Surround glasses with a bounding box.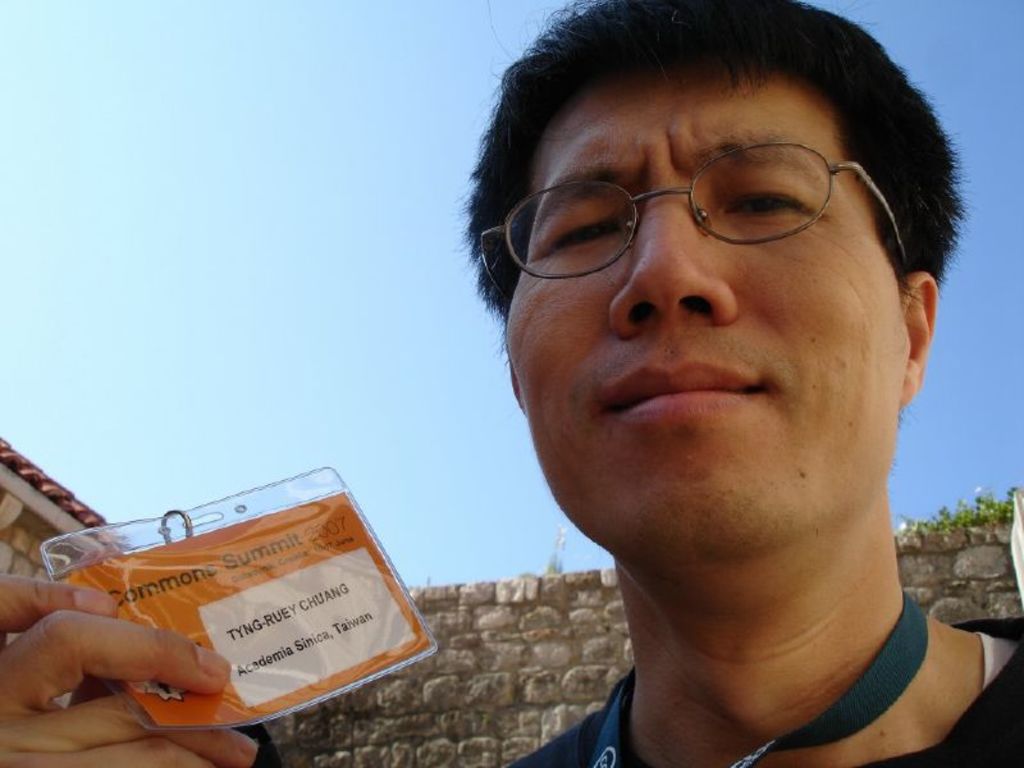
l=480, t=141, r=910, b=306.
